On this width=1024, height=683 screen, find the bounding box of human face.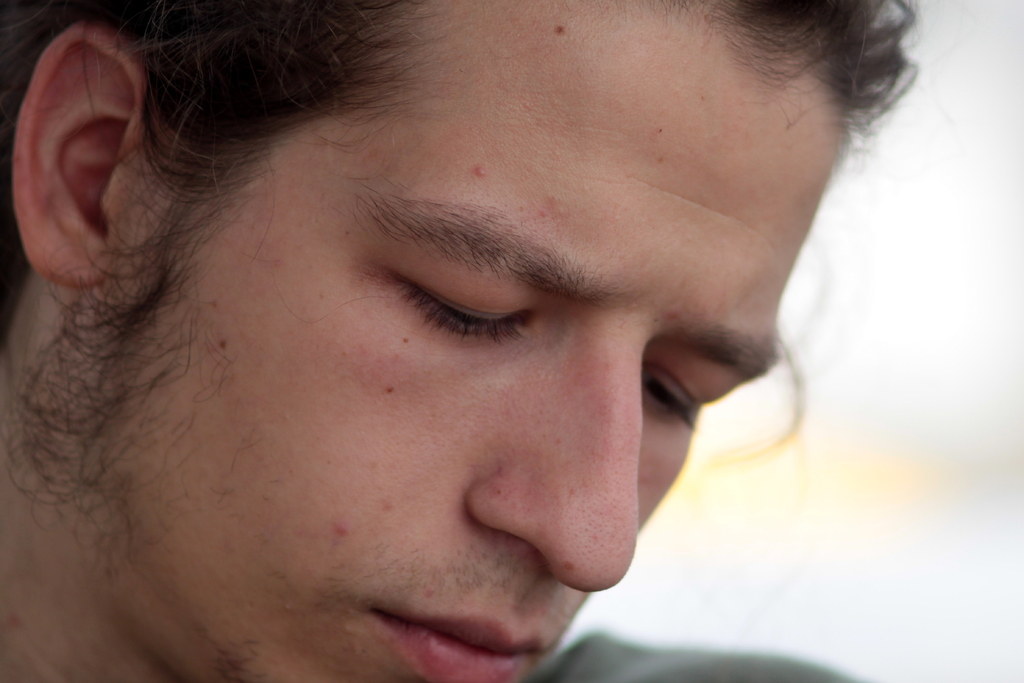
Bounding box: rect(138, 0, 845, 682).
